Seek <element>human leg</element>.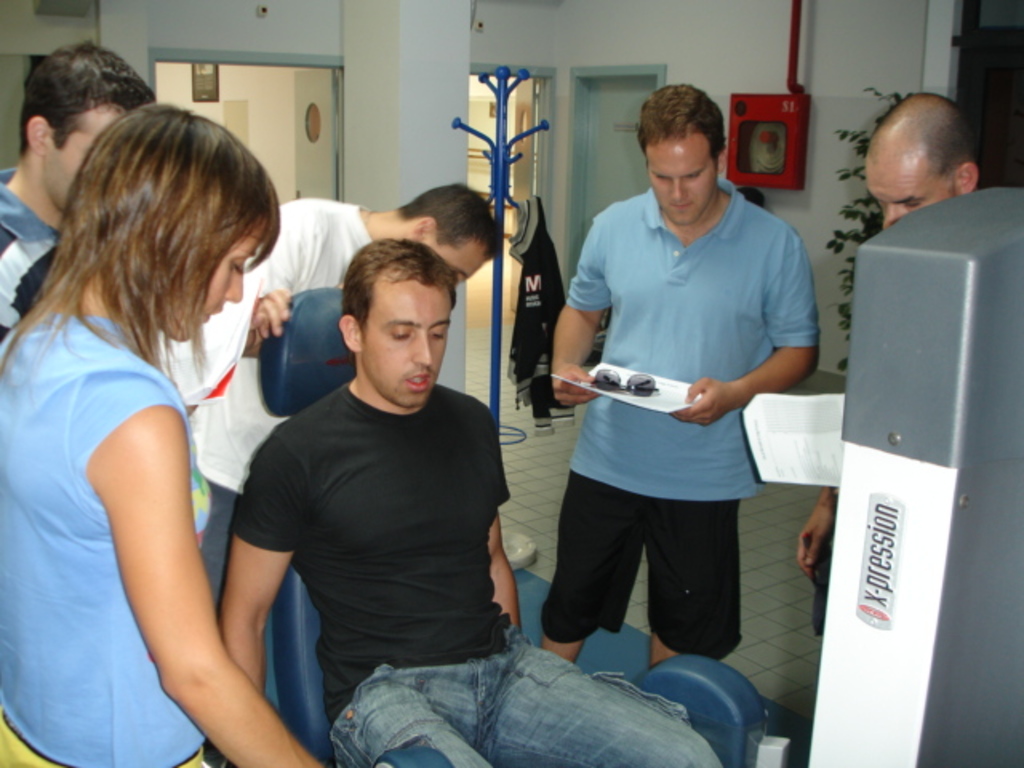
box(642, 486, 744, 661).
